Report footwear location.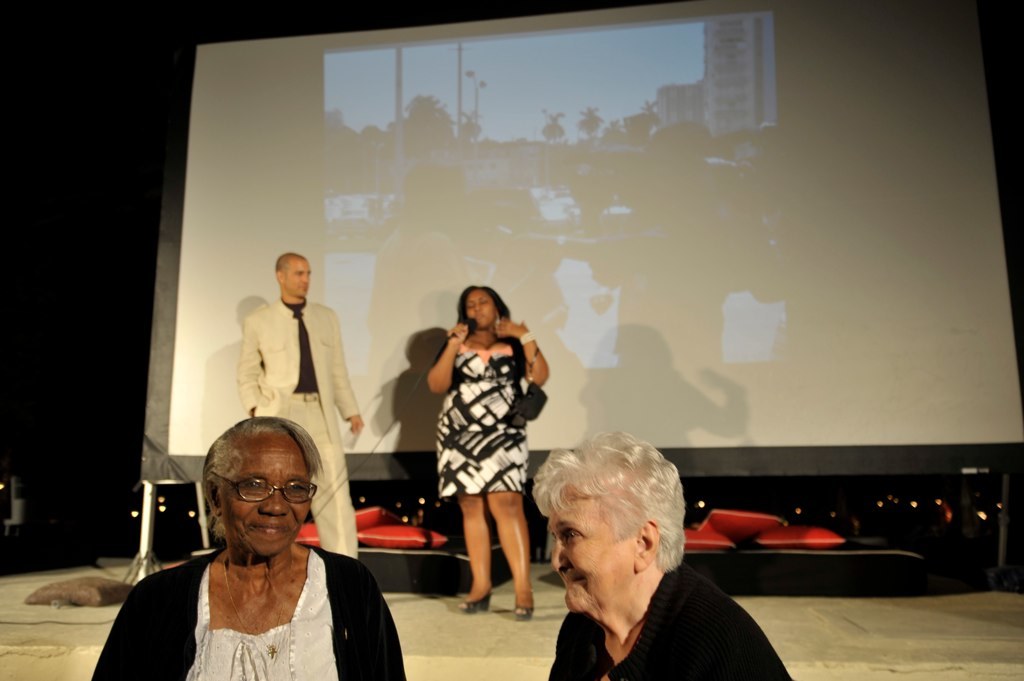
Report: x1=457 y1=586 x2=491 y2=612.
